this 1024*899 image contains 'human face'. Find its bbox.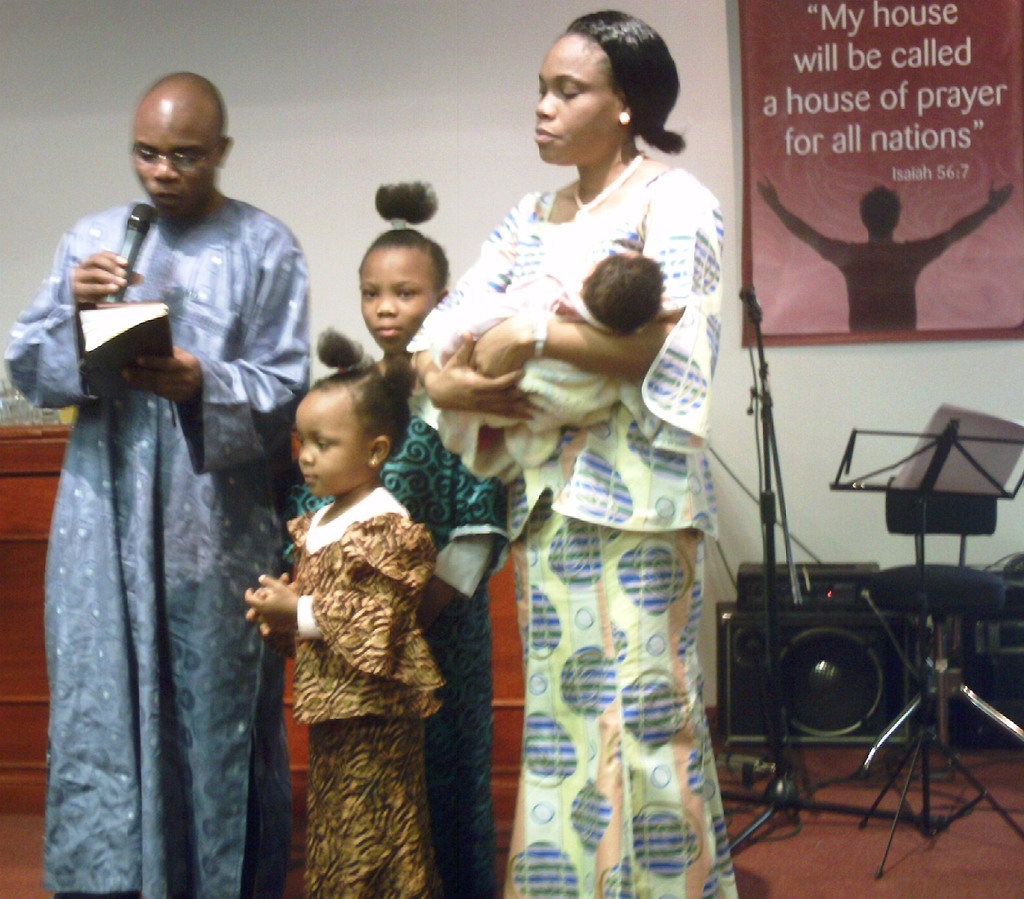
<bbox>294, 400, 367, 498</bbox>.
